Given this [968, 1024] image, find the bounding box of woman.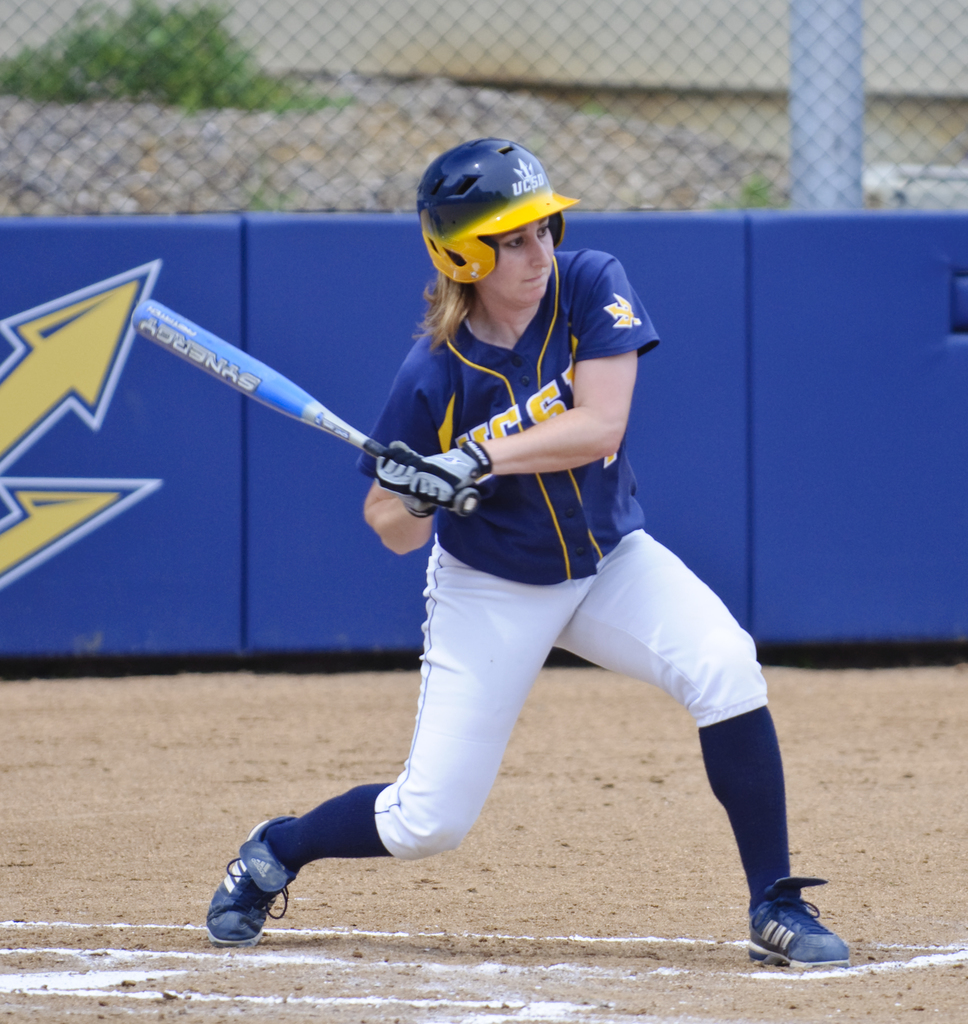
[left=230, top=200, right=755, bottom=957].
